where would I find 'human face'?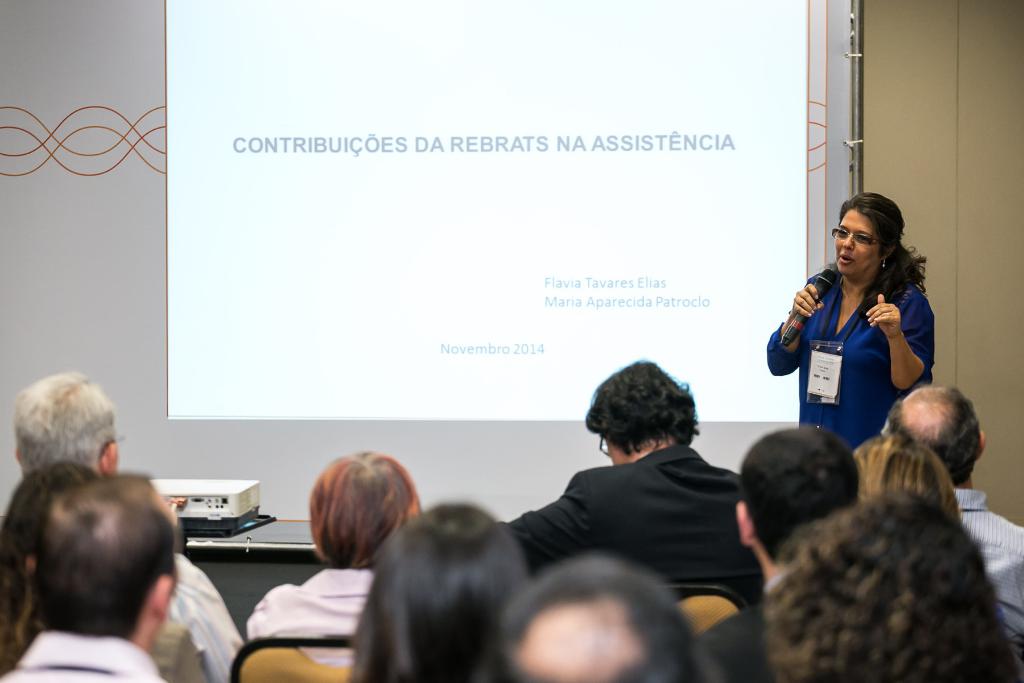
At crop(834, 209, 884, 276).
